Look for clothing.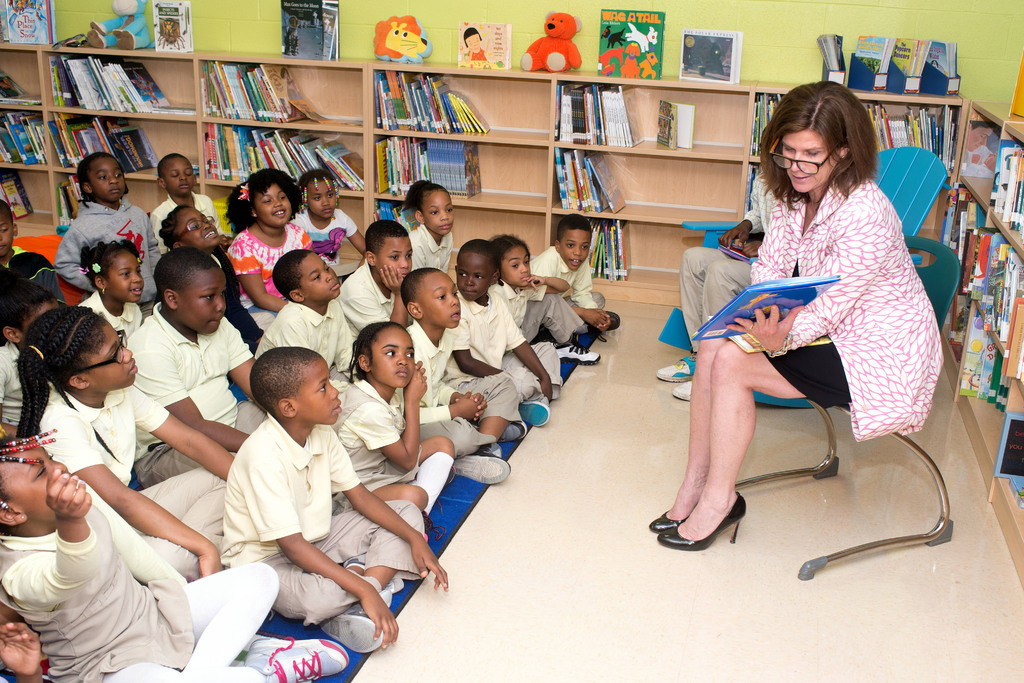
Found: <region>684, 170, 780, 355</region>.
